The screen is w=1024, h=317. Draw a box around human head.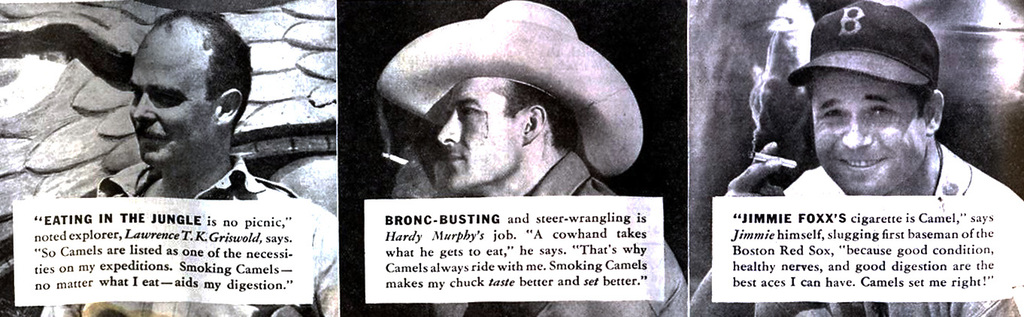
l=122, t=11, r=255, b=177.
